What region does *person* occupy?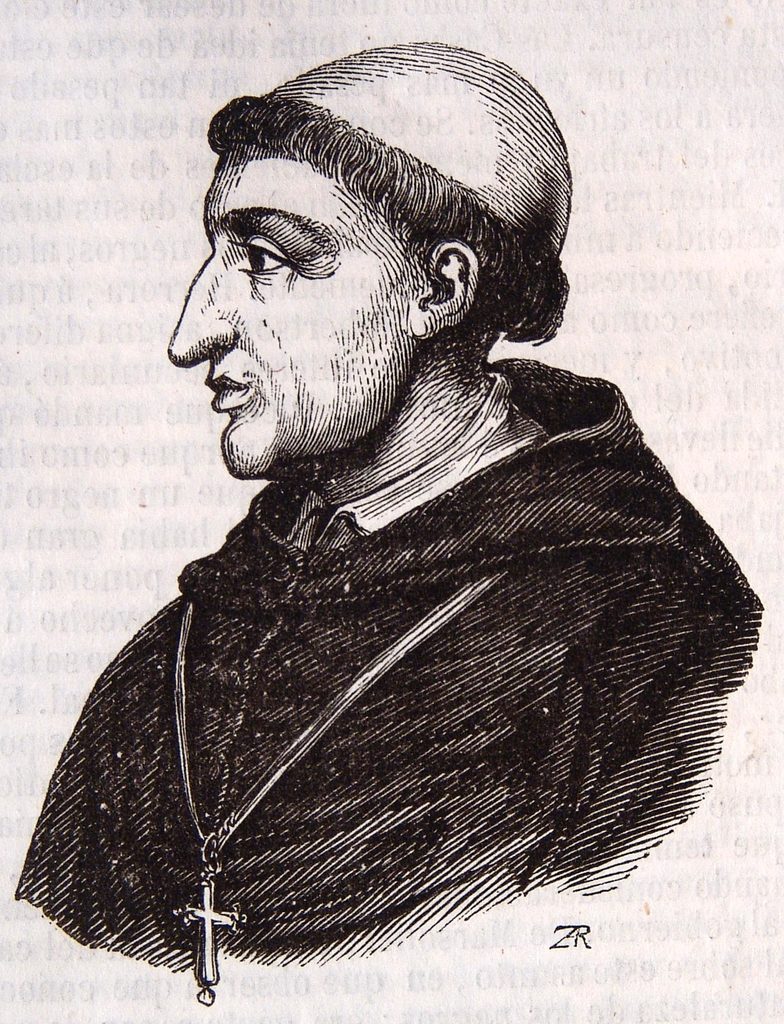
<region>10, 46, 767, 1007</region>.
